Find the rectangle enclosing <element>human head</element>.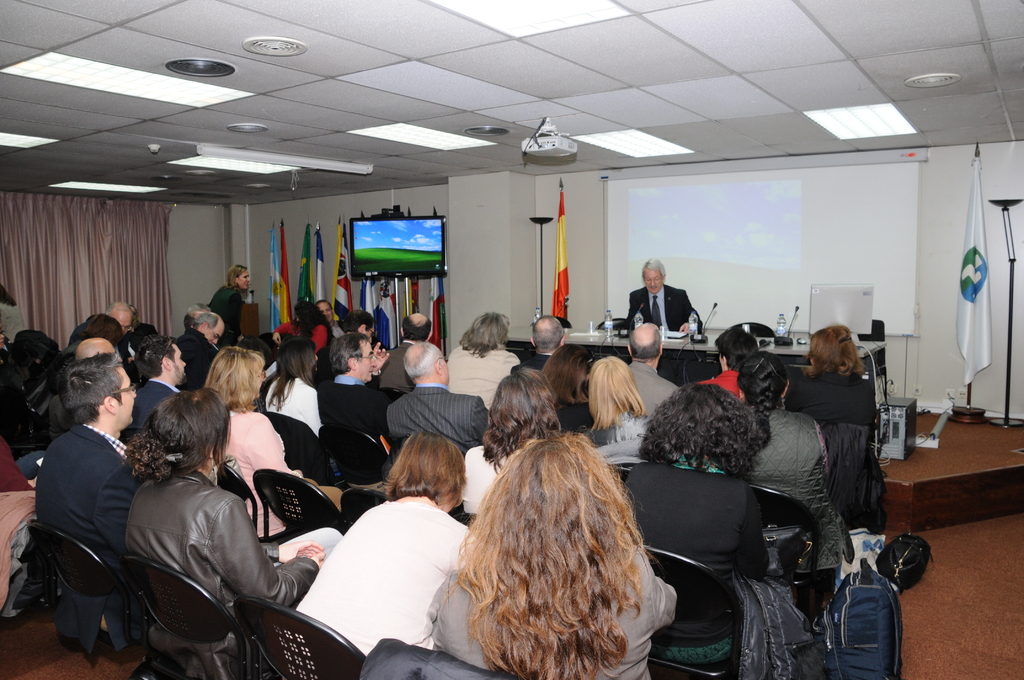
[291, 301, 334, 337].
